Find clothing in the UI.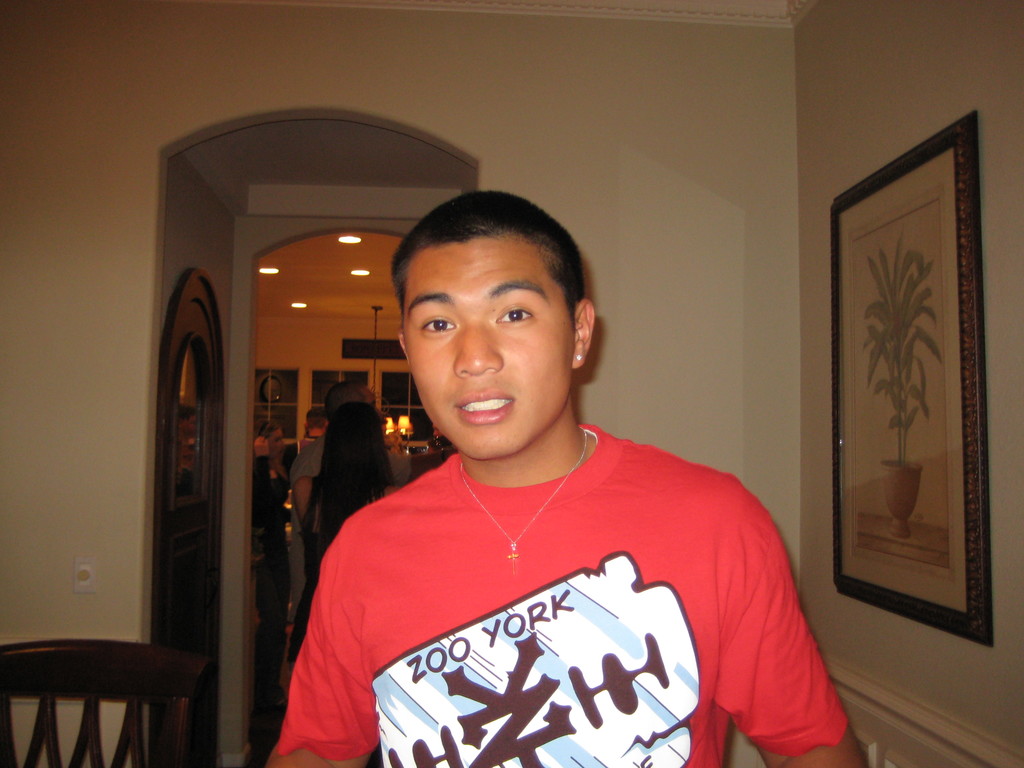
UI element at 282:437:414:625.
